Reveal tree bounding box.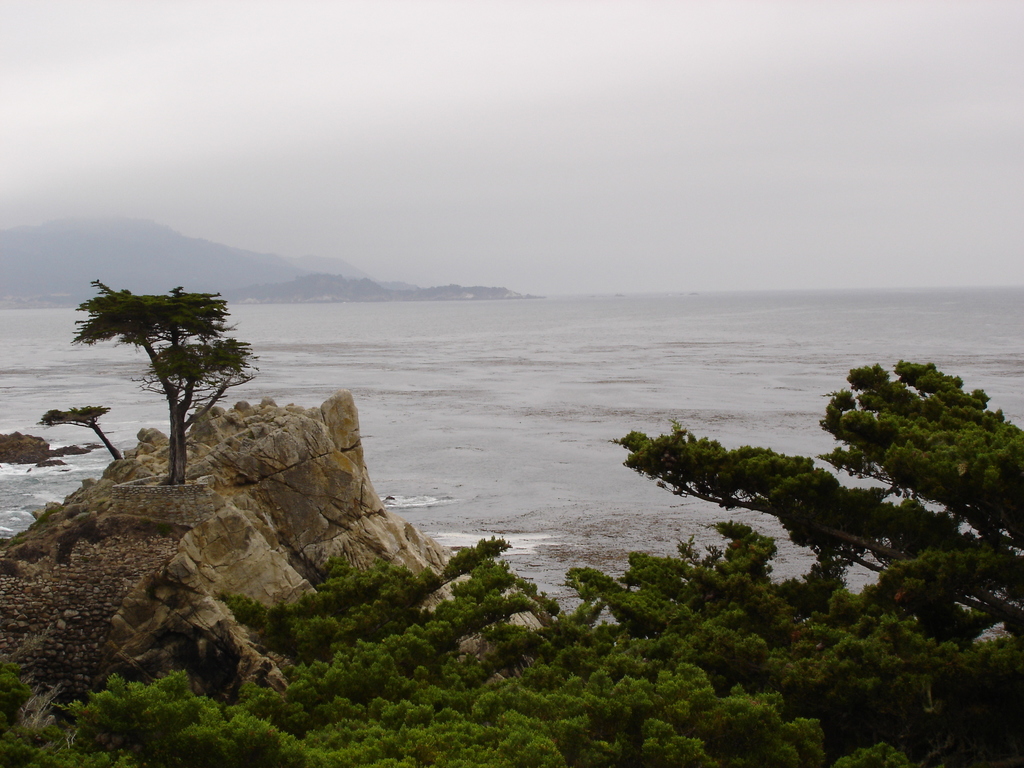
Revealed: (left=75, top=265, right=244, bottom=505).
